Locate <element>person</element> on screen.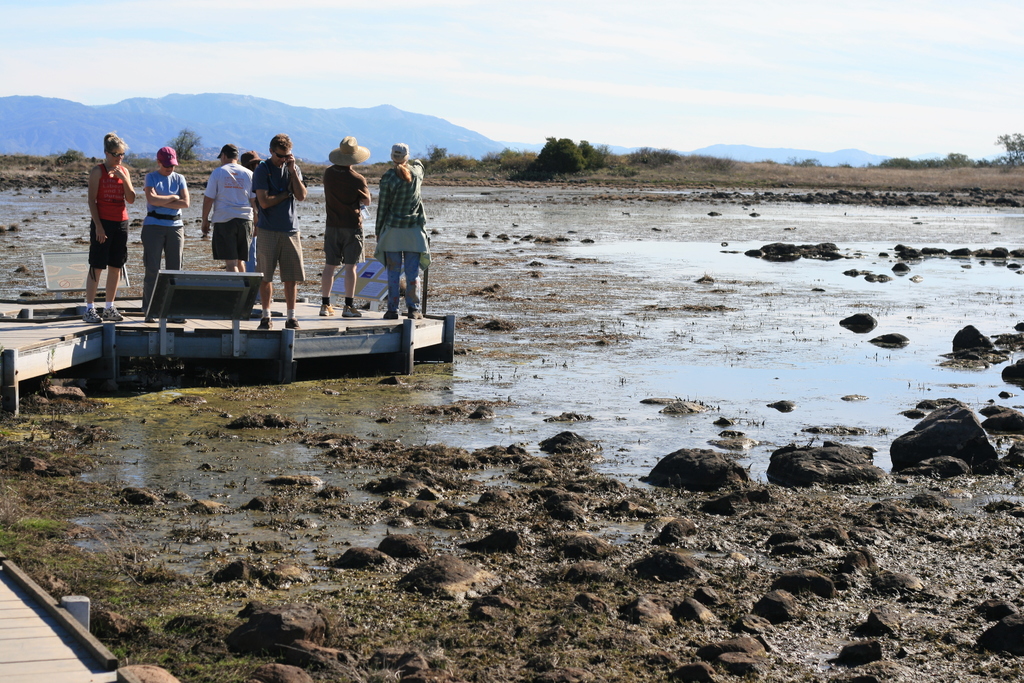
On screen at region(85, 131, 136, 325).
